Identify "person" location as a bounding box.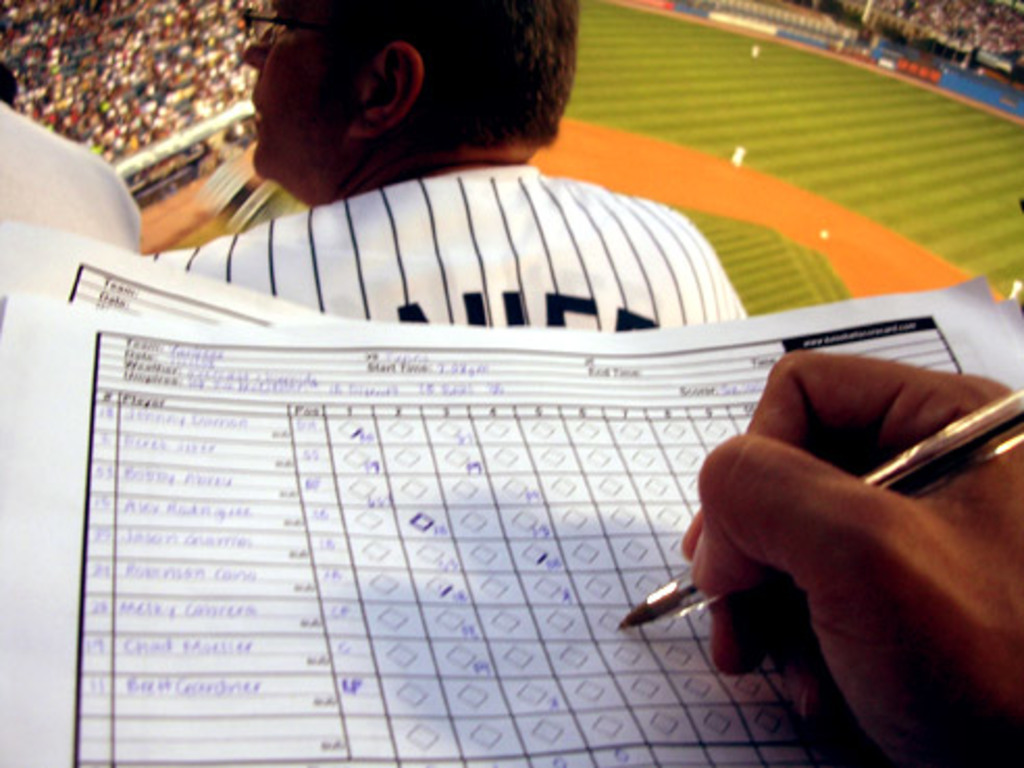
(681,348,1022,766).
